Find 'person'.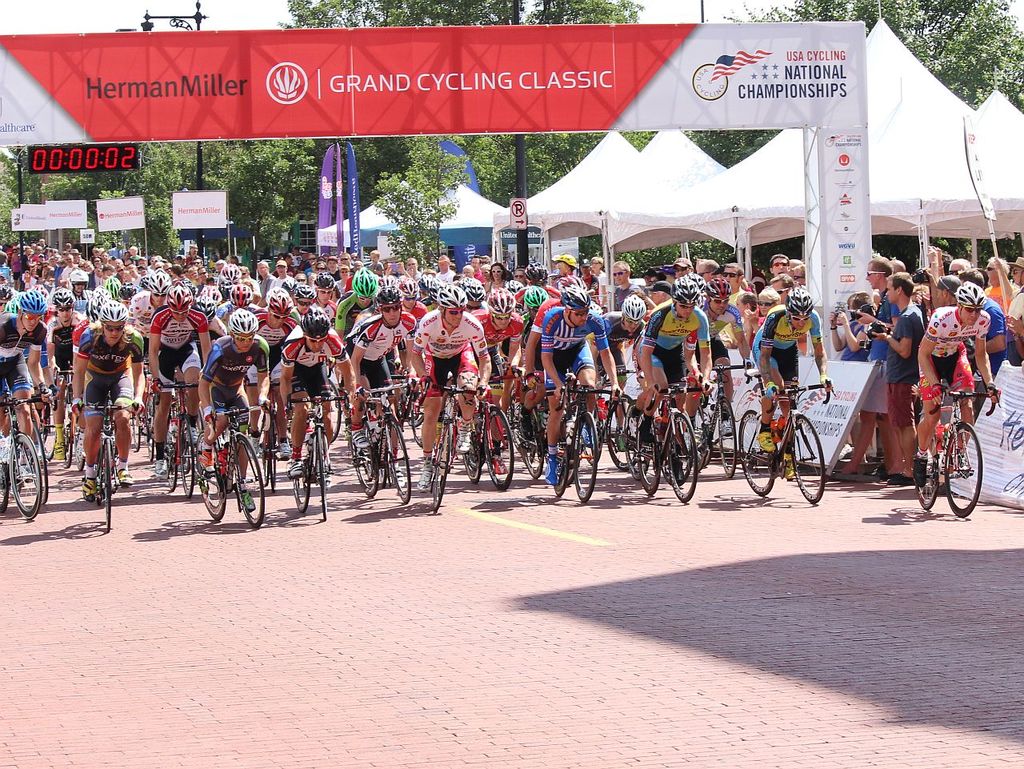
[x1=290, y1=273, x2=309, y2=283].
